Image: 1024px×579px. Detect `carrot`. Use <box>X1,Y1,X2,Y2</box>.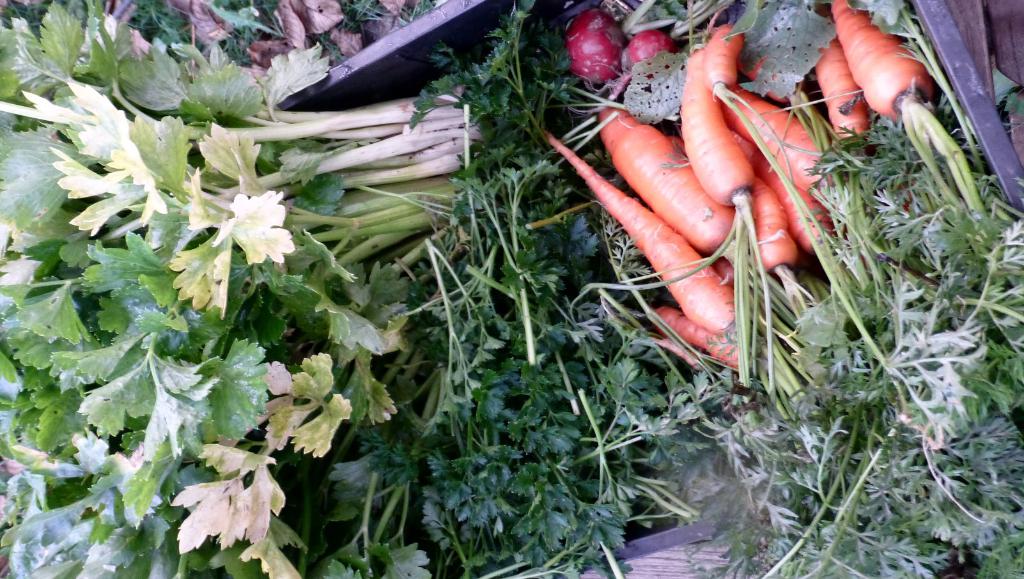
<box>594,97,739,261</box>.
